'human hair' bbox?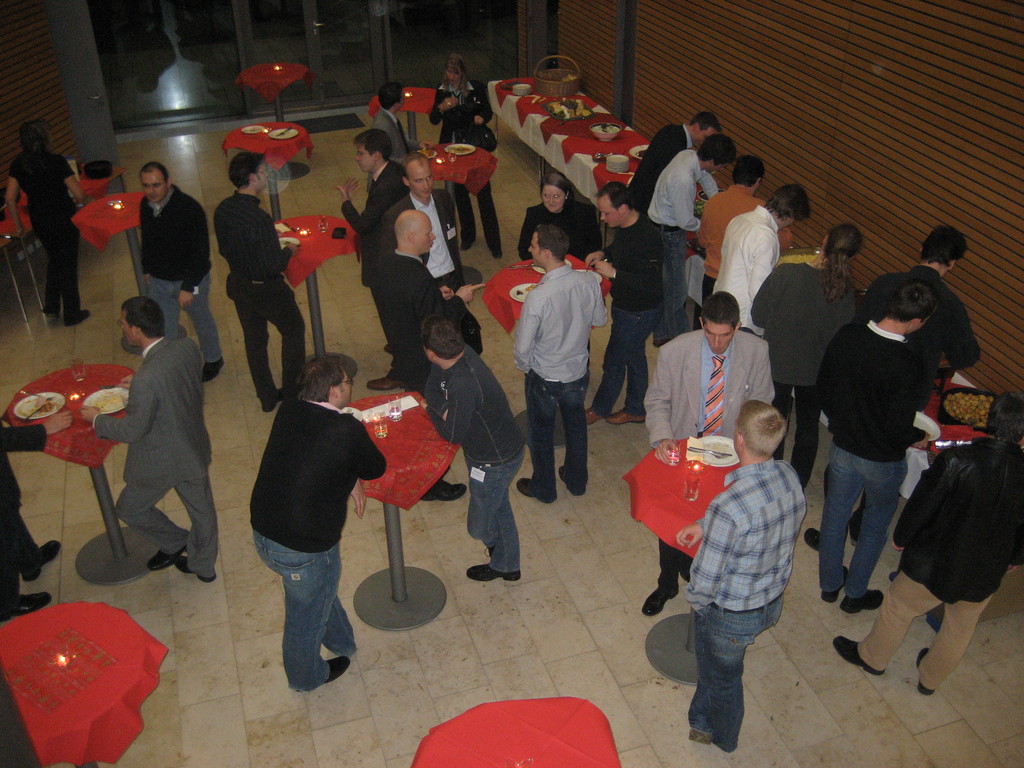
left=765, top=183, right=812, bottom=224
